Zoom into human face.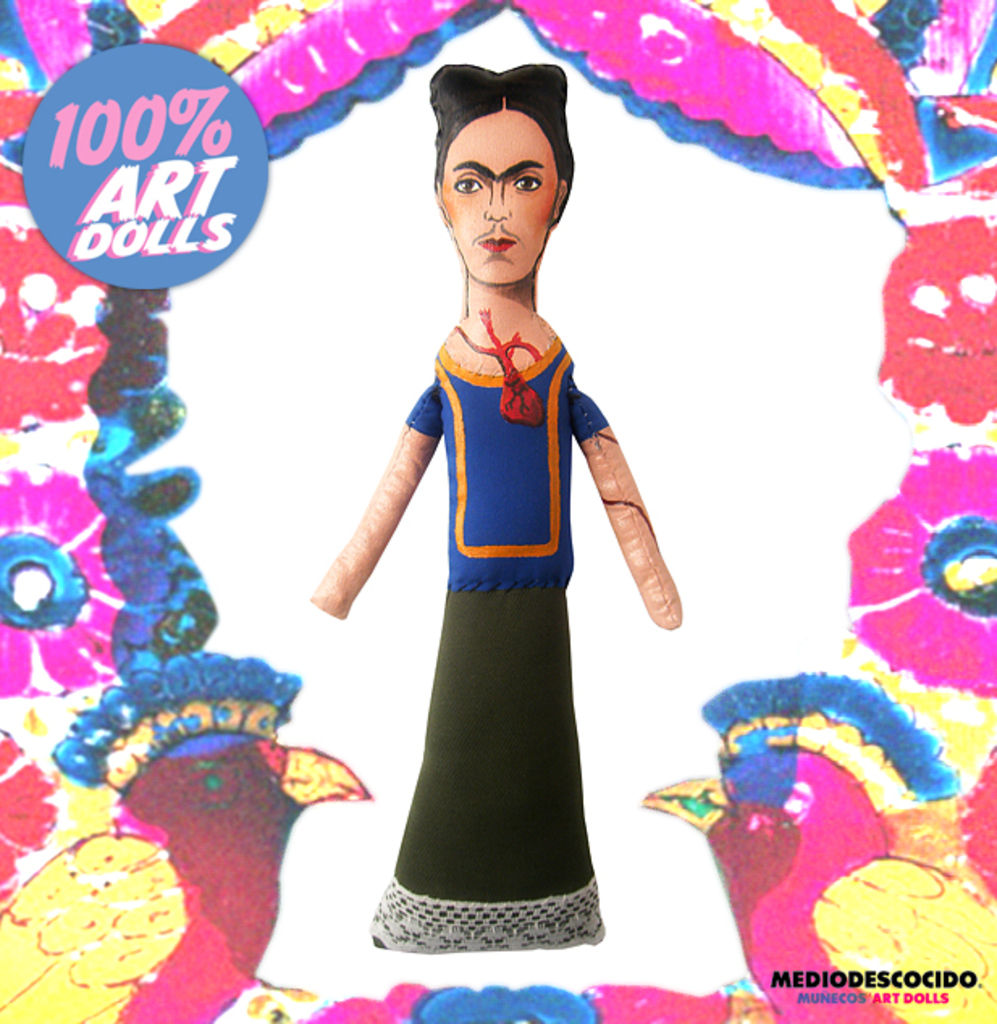
Zoom target: <region>448, 110, 562, 287</region>.
